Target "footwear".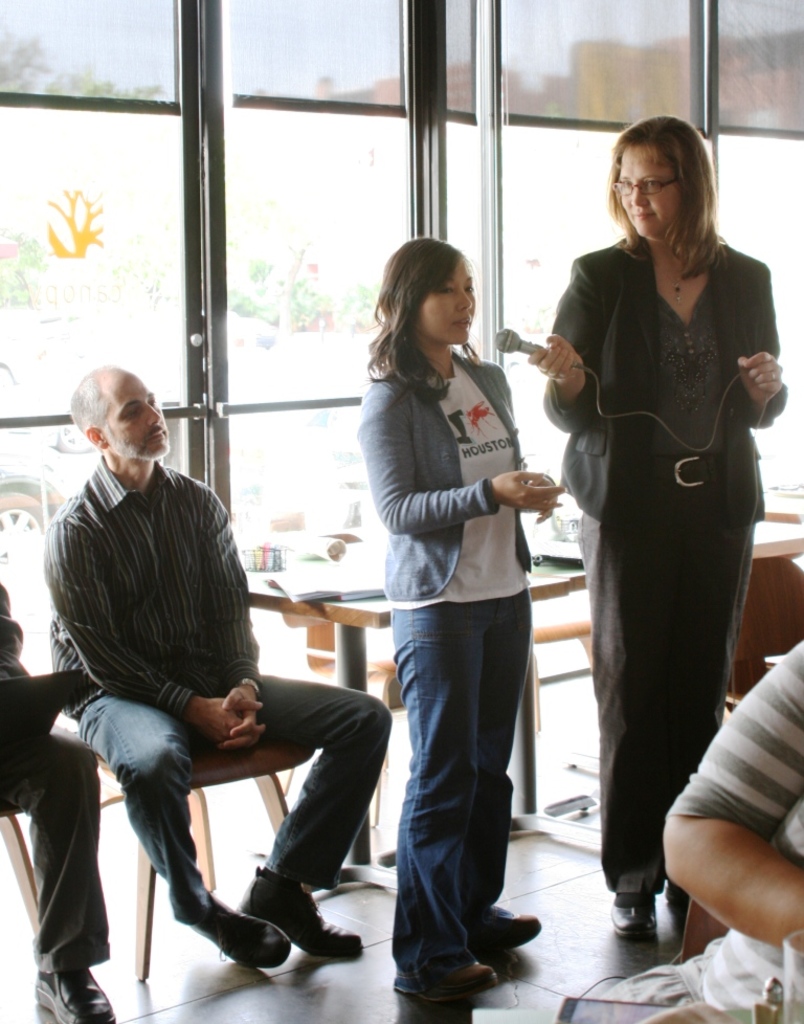
Target region: [left=466, top=911, right=540, bottom=949].
